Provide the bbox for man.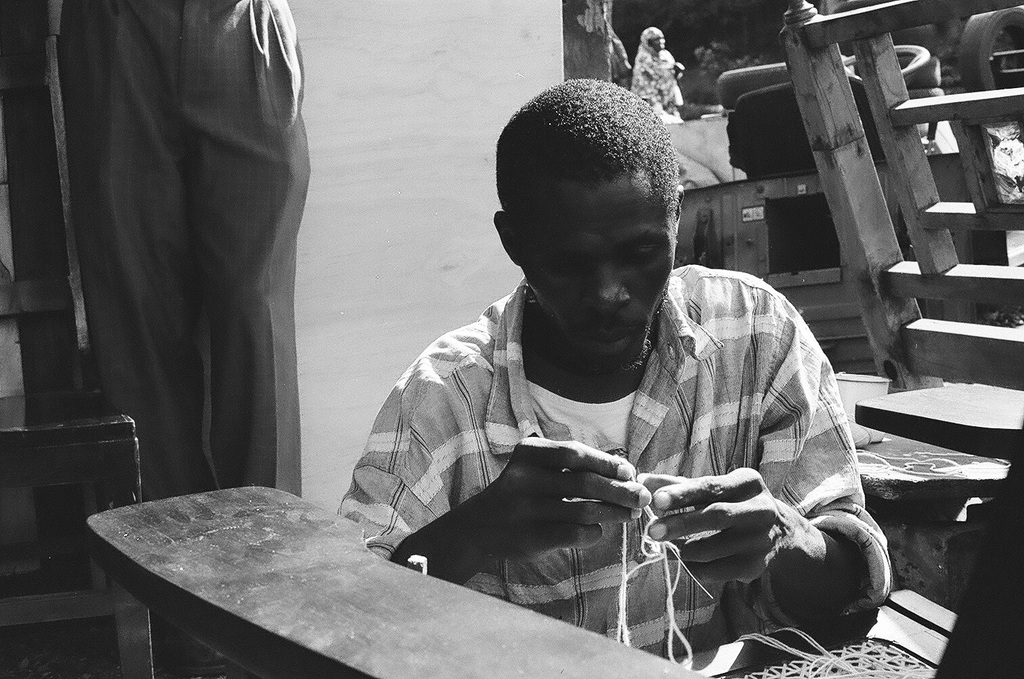
bbox(54, 0, 307, 670).
